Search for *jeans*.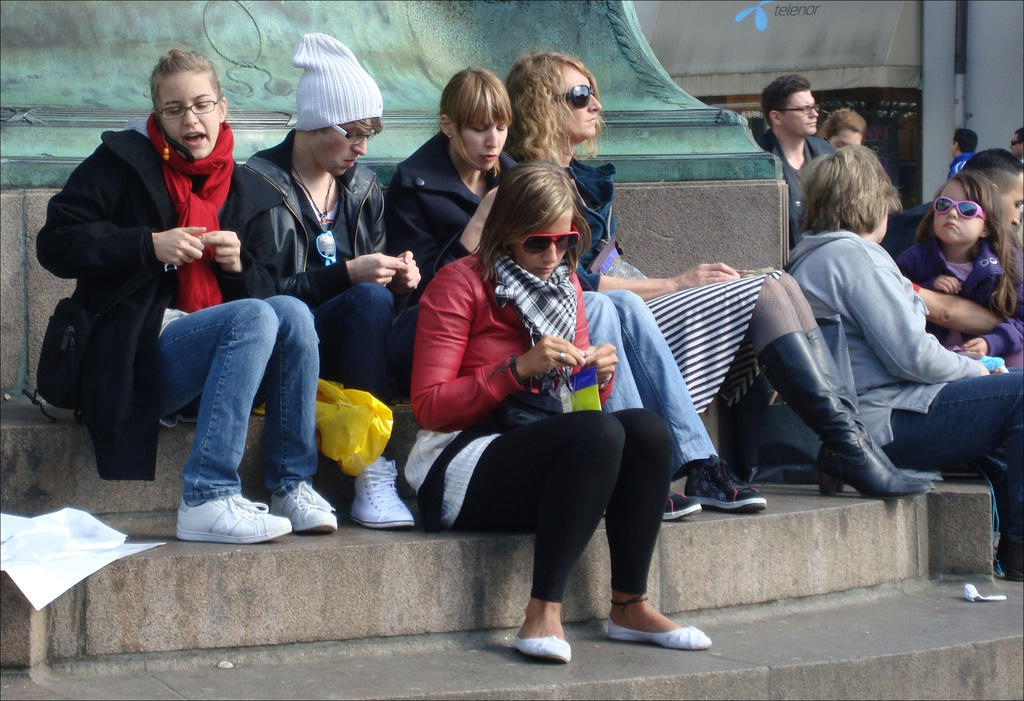
Found at box=[577, 291, 717, 474].
